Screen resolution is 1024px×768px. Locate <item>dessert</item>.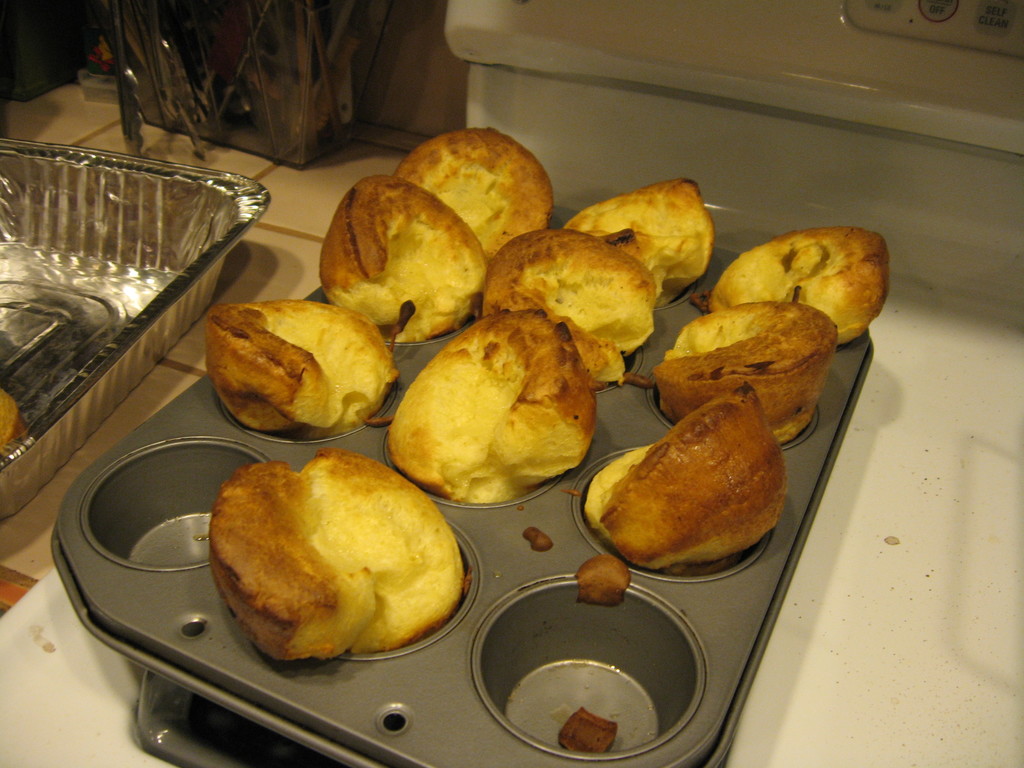
732,232,897,343.
